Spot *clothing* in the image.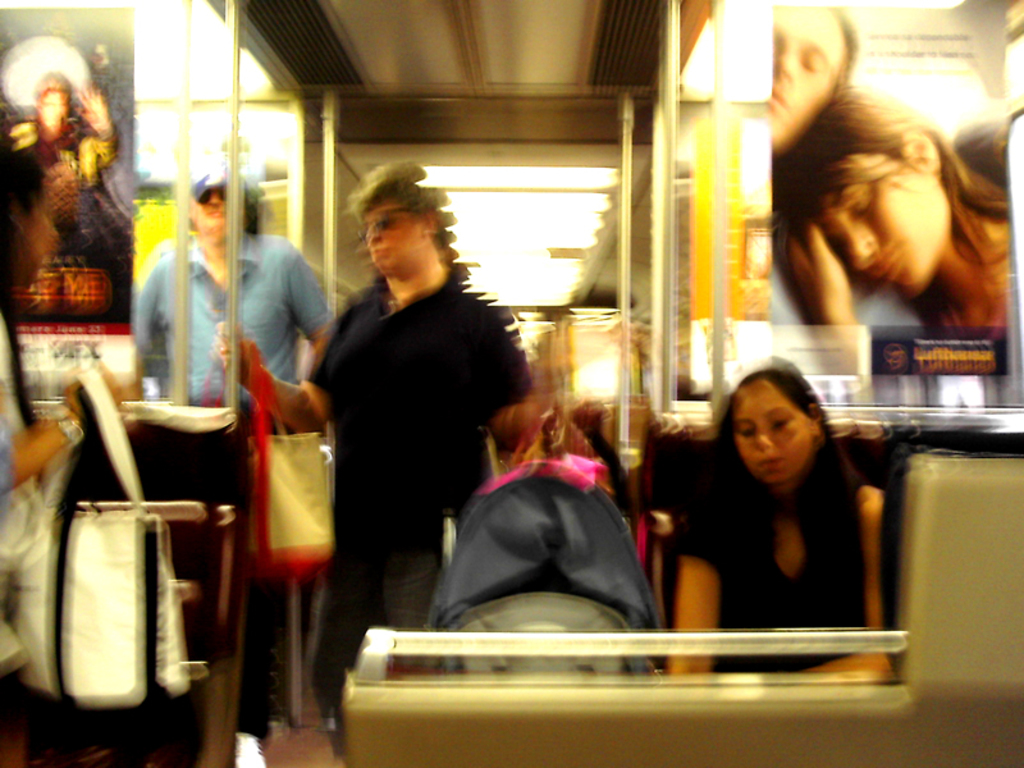
*clothing* found at left=65, top=164, right=150, bottom=302.
